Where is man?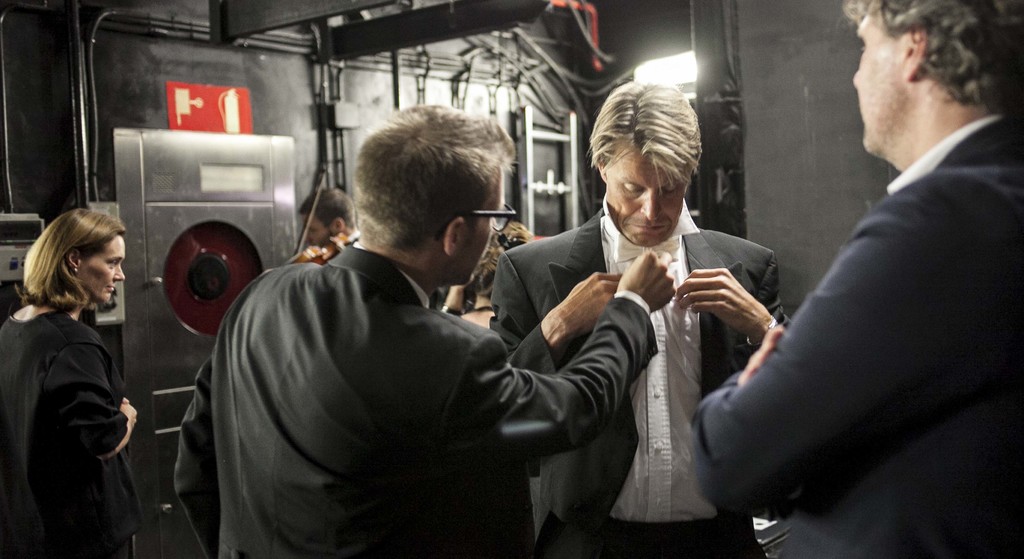
box(489, 82, 791, 557).
